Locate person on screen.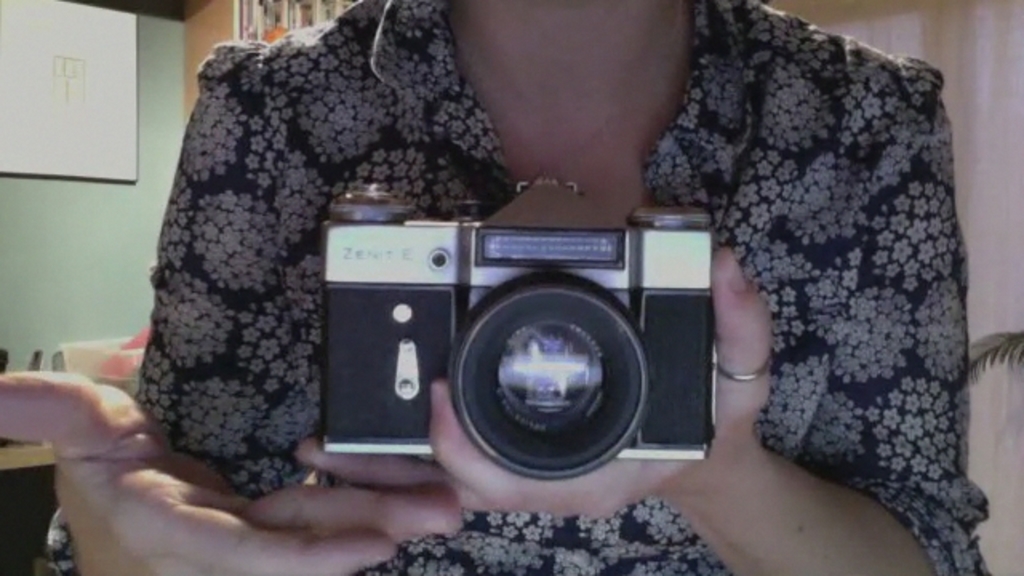
On screen at bbox=[0, 0, 982, 570].
